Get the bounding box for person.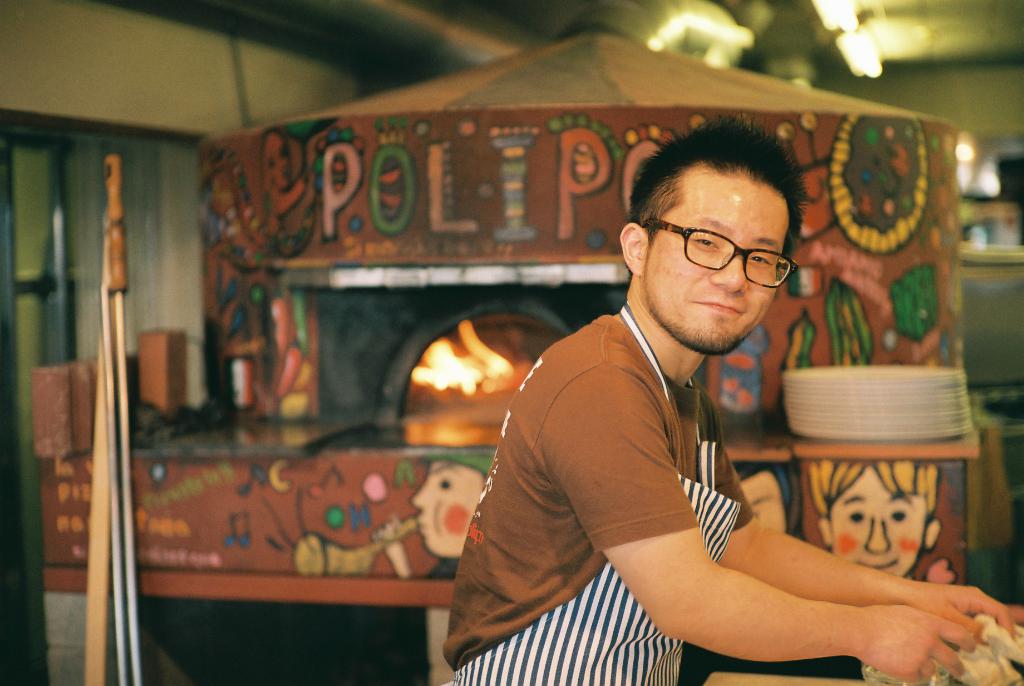
crop(372, 448, 500, 579).
